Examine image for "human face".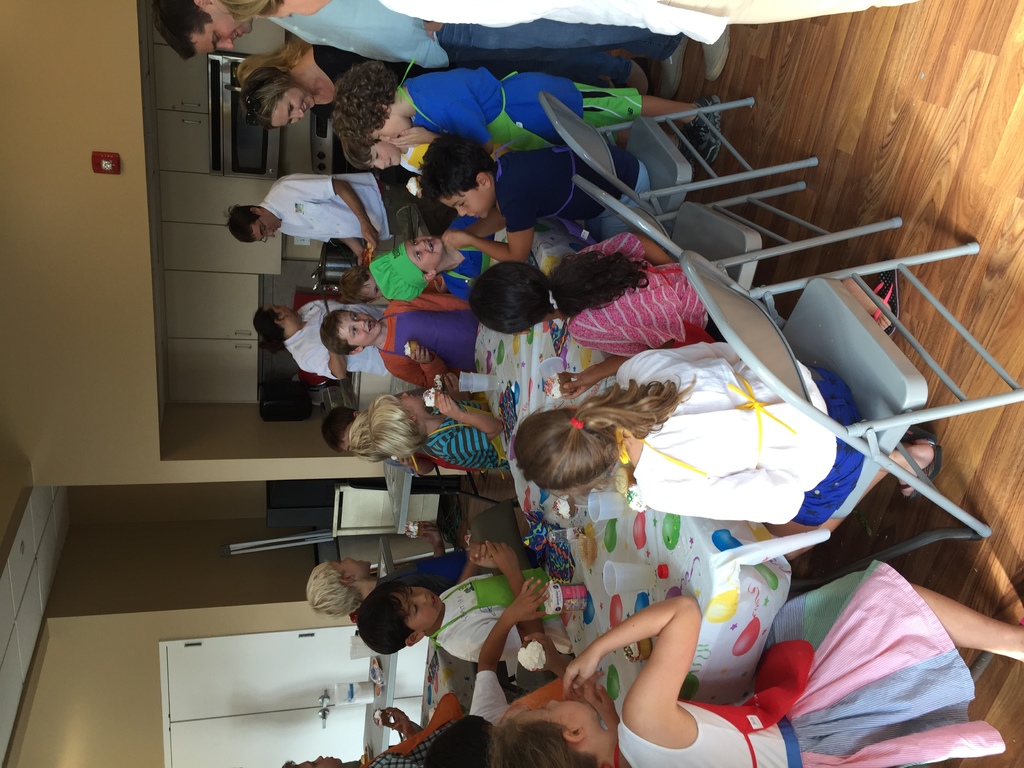
Examination result: 330/553/375/575.
